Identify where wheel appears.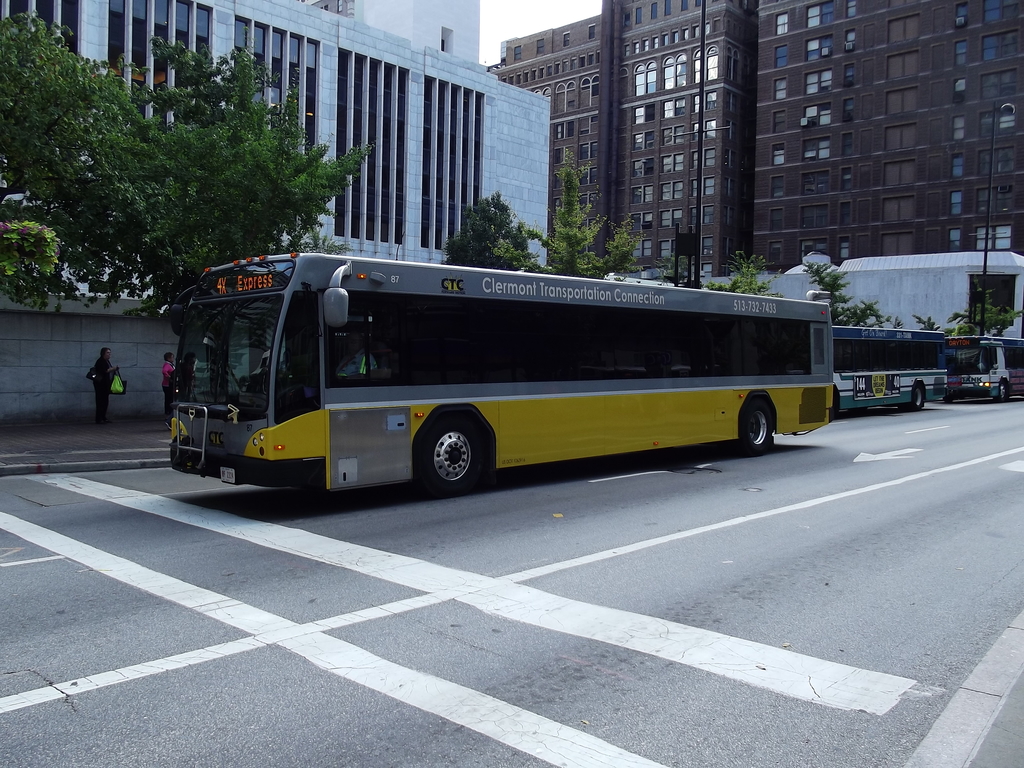
Appears at crop(410, 415, 489, 486).
